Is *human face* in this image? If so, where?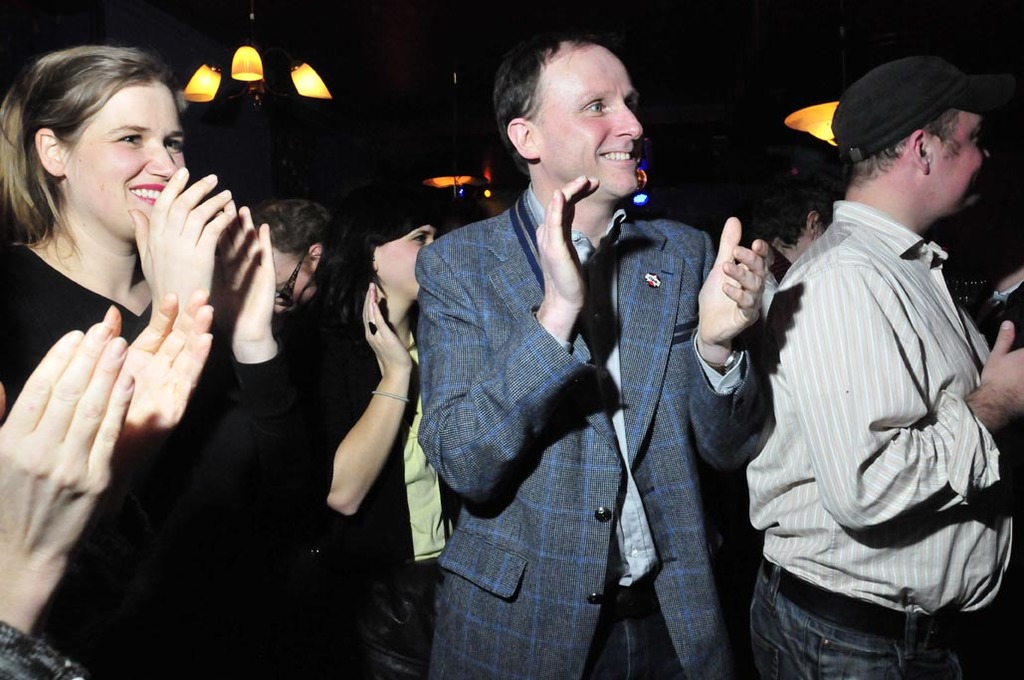
Yes, at <region>928, 112, 991, 214</region>.
